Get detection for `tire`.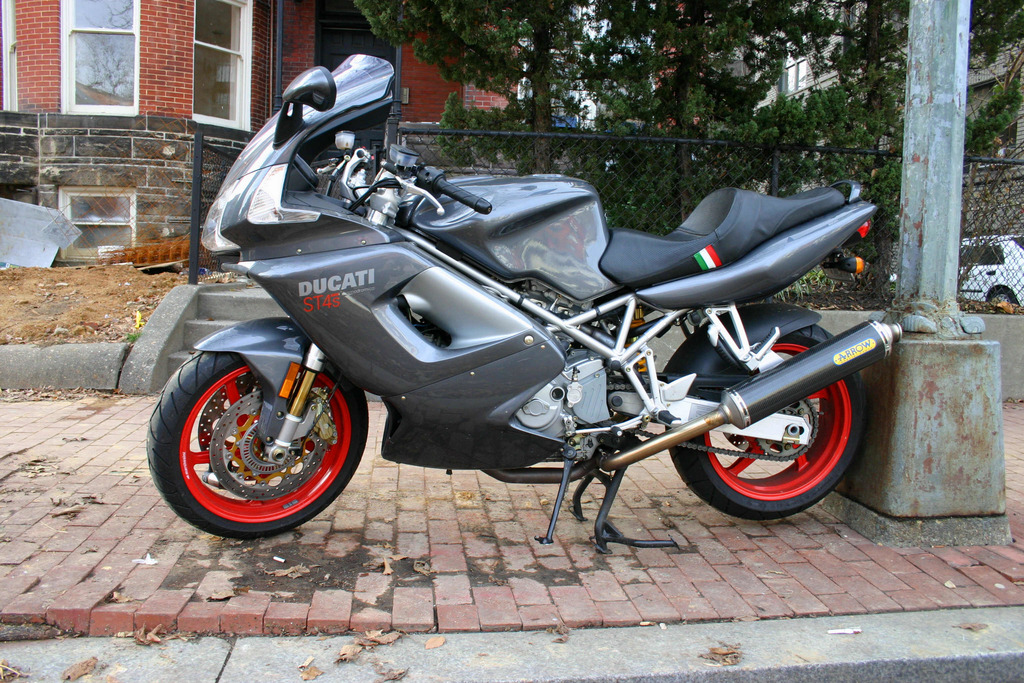
Detection: left=983, top=289, right=1018, bottom=308.
